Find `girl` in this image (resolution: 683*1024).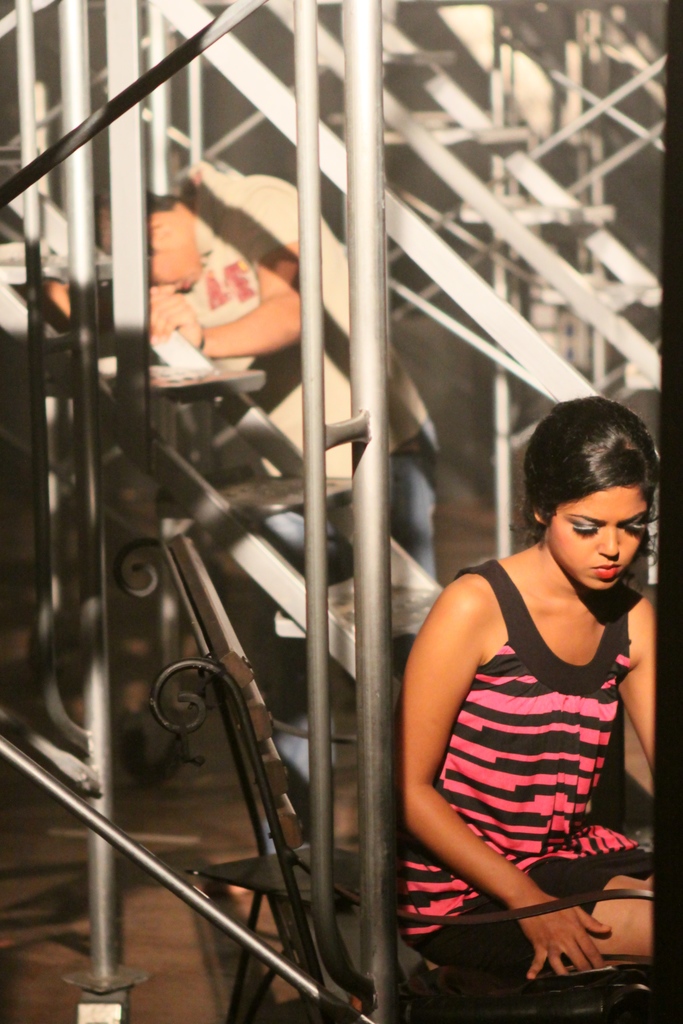
select_region(397, 392, 662, 977).
